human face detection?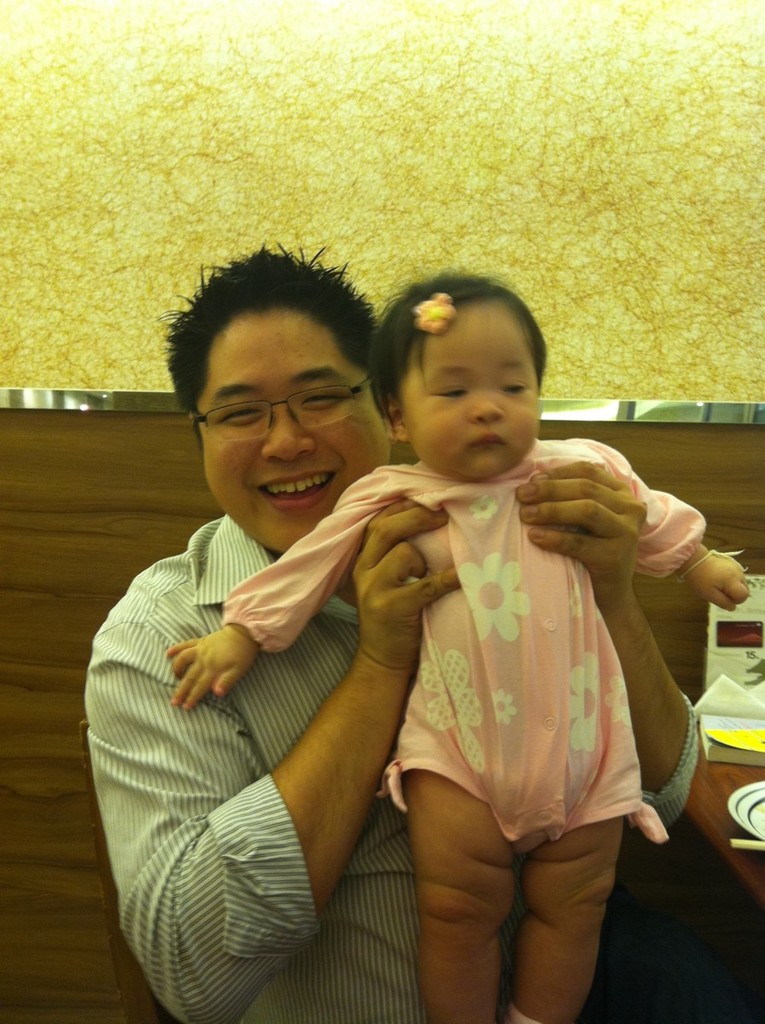
(198, 311, 375, 554)
